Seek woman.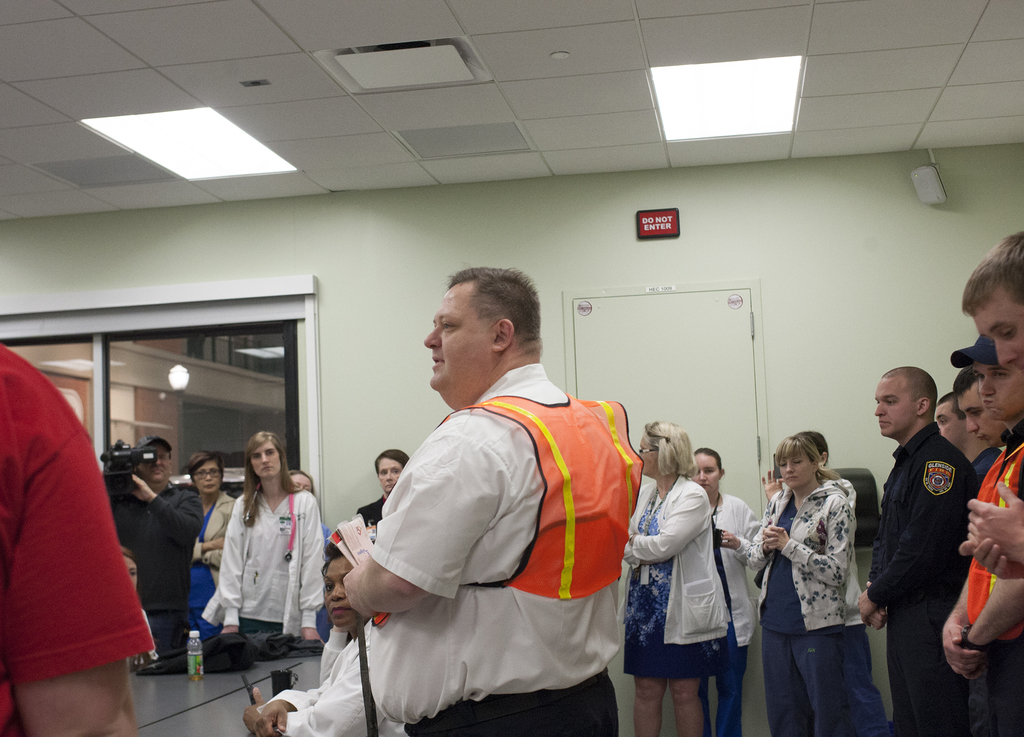
crop(621, 422, 725, 730).
